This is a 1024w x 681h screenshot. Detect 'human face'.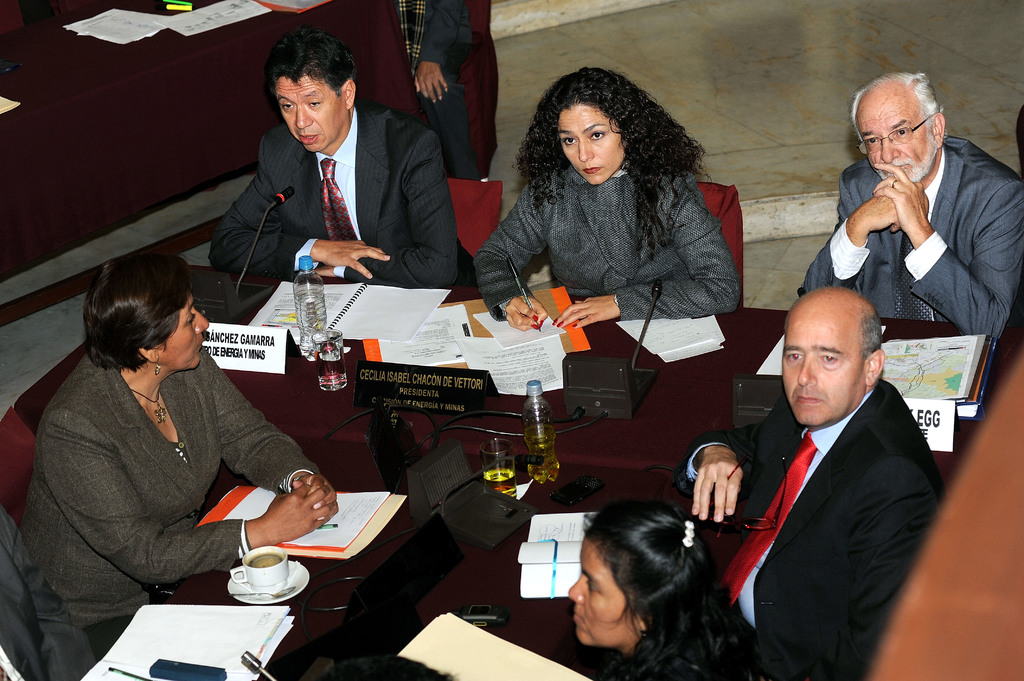
Rect(559, 99, 620, 182).
